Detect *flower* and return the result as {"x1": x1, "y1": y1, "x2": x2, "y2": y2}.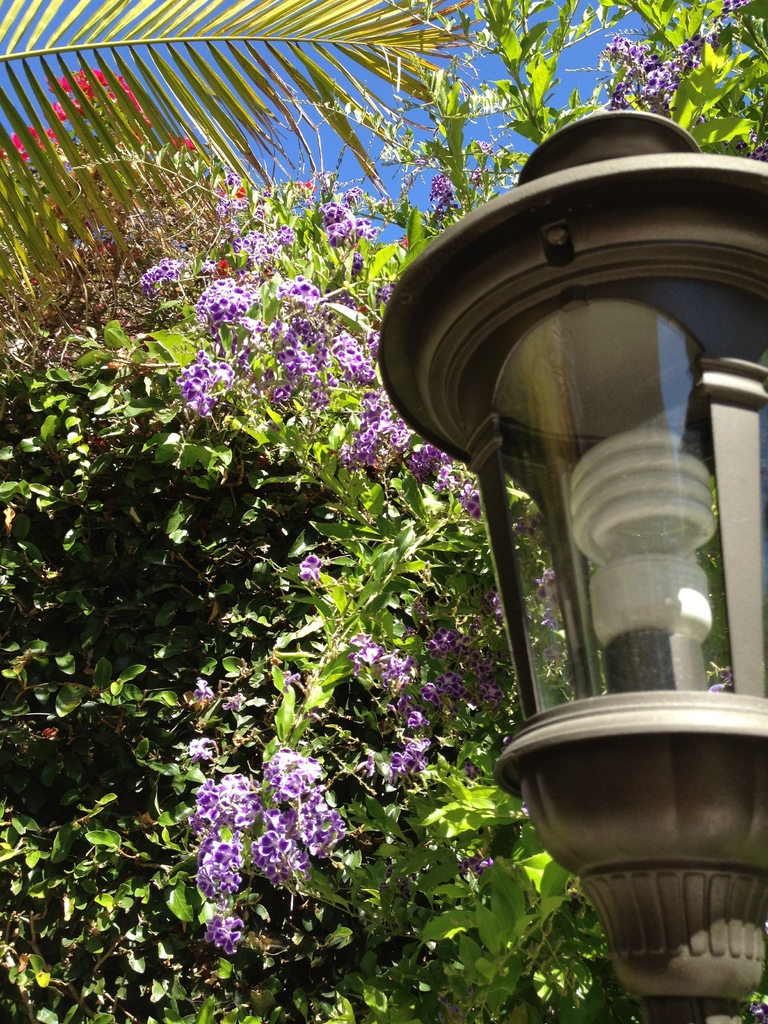
{"x1": 287, "y1": 660, "x2": 307, "y2": 689}.
